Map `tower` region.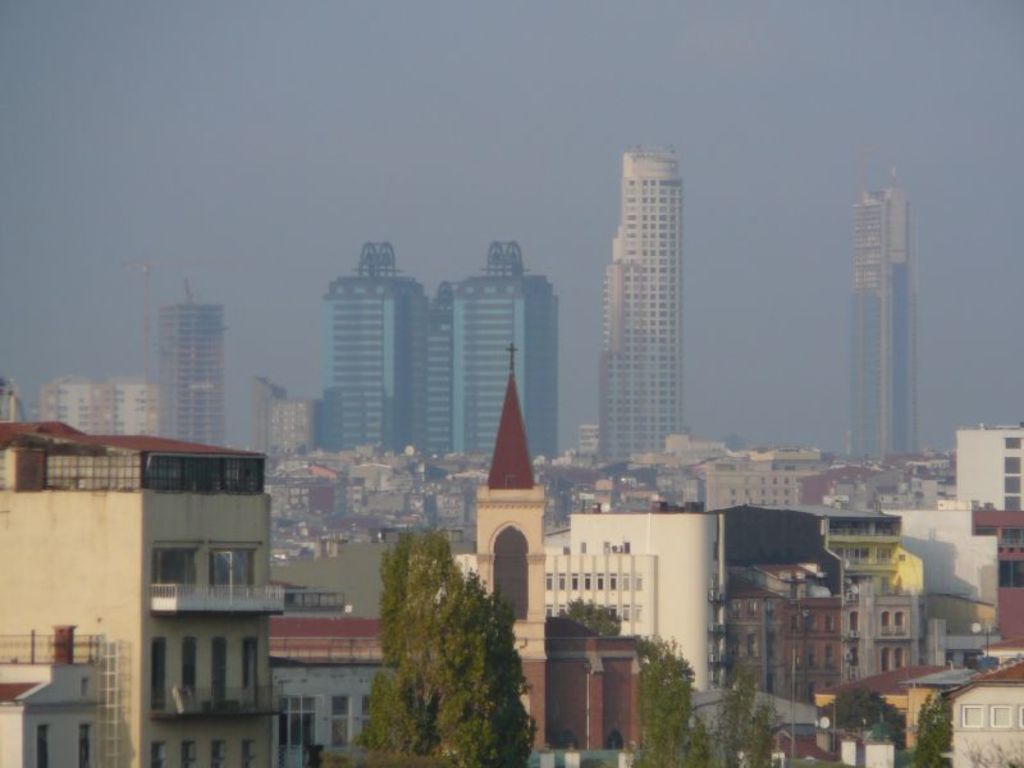
Mapped to region(596, 141, 691, 474).
